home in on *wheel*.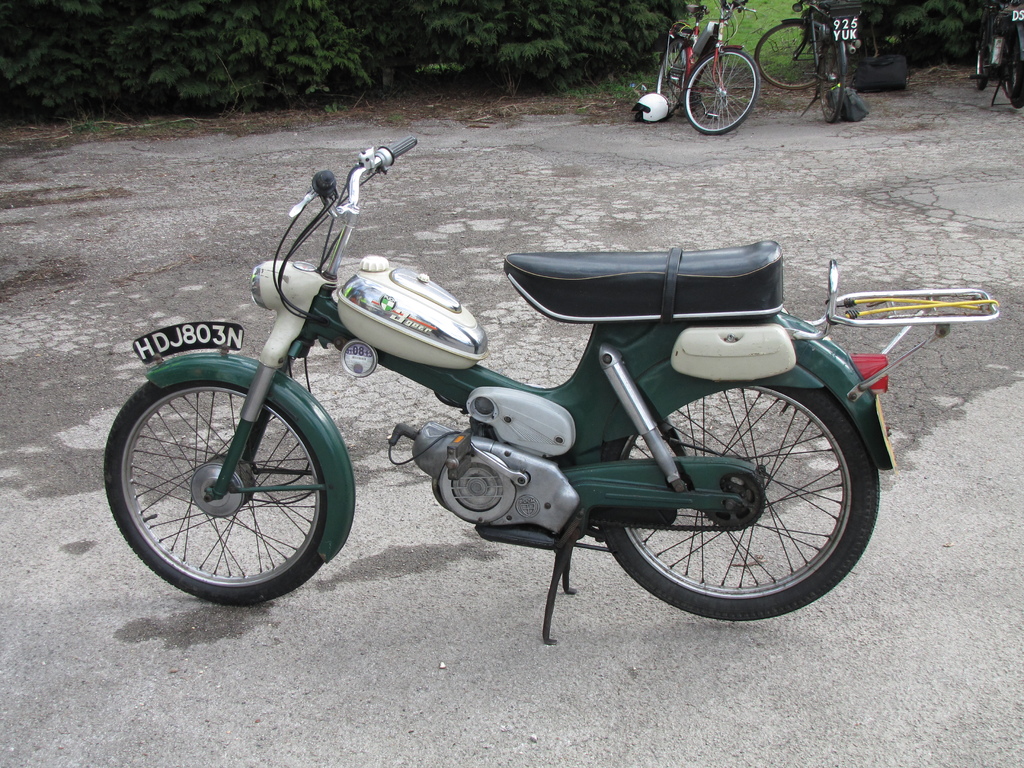
Homed in at {"left": 1005, "top": 24, "right": 1023, "bottom": 106}.
